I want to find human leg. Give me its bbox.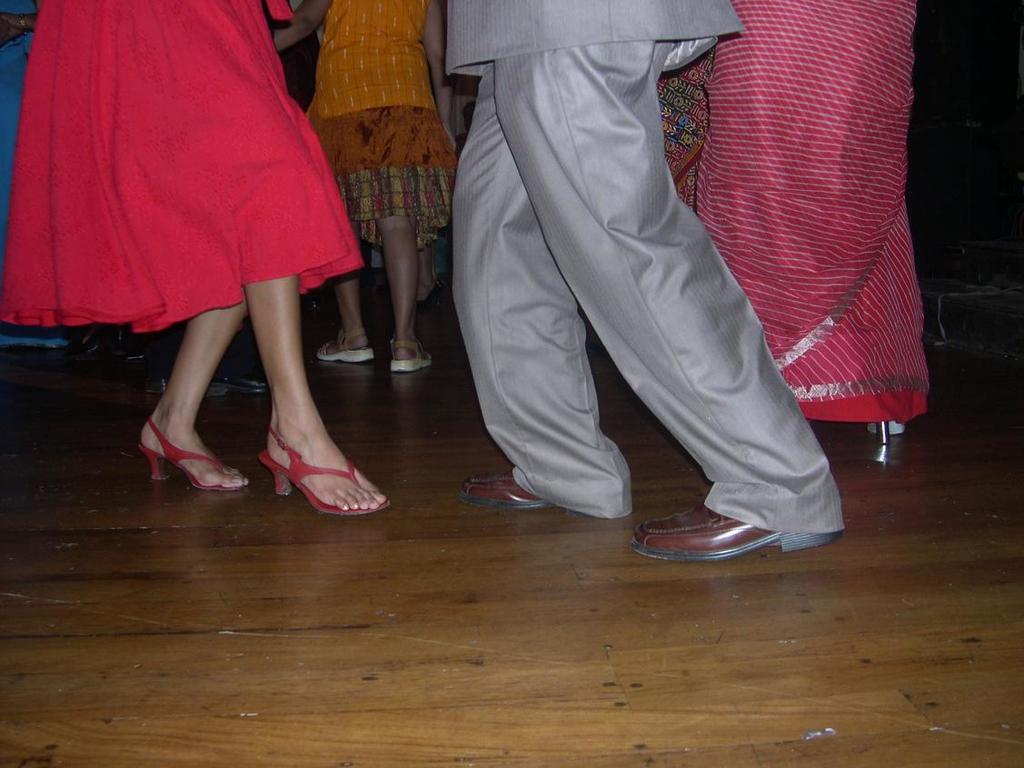
(456, 62, 632, 520).
